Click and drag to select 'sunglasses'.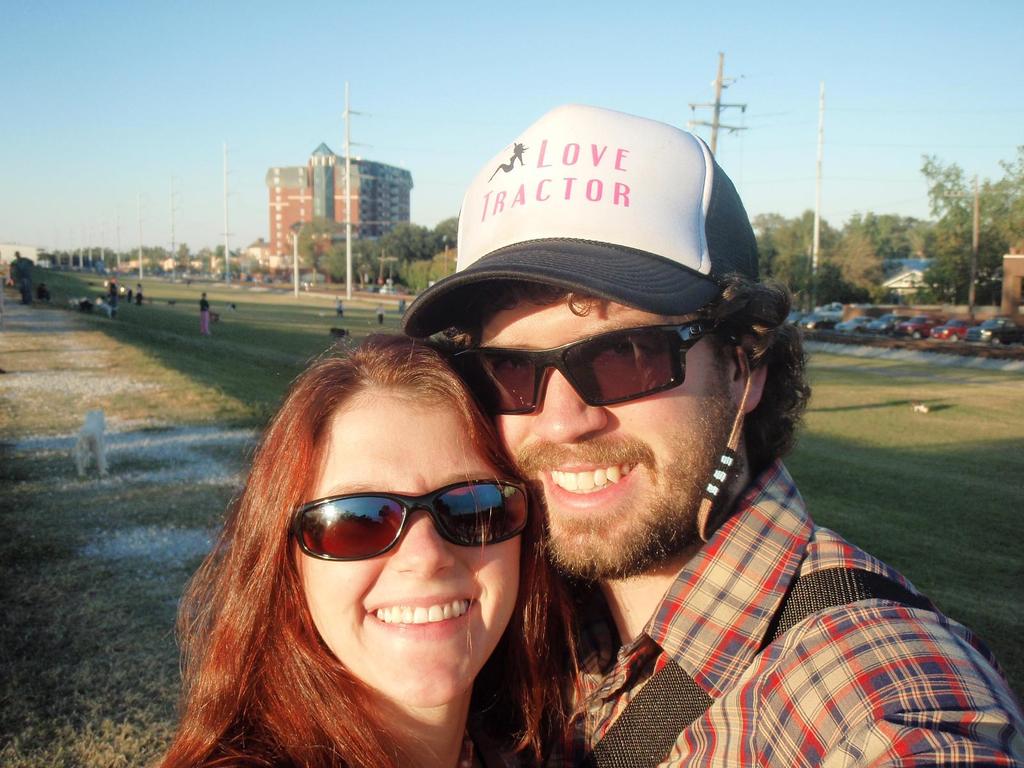
Selection: left=287, top=482, right=529, bottom=561.
